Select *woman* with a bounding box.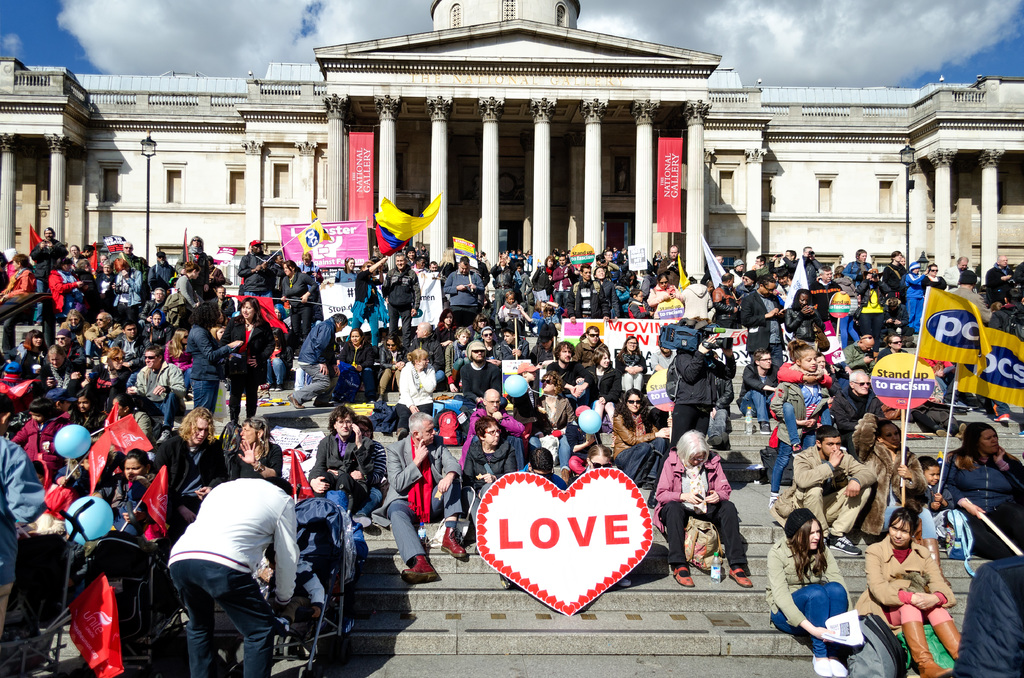
(347,411,392,540).
